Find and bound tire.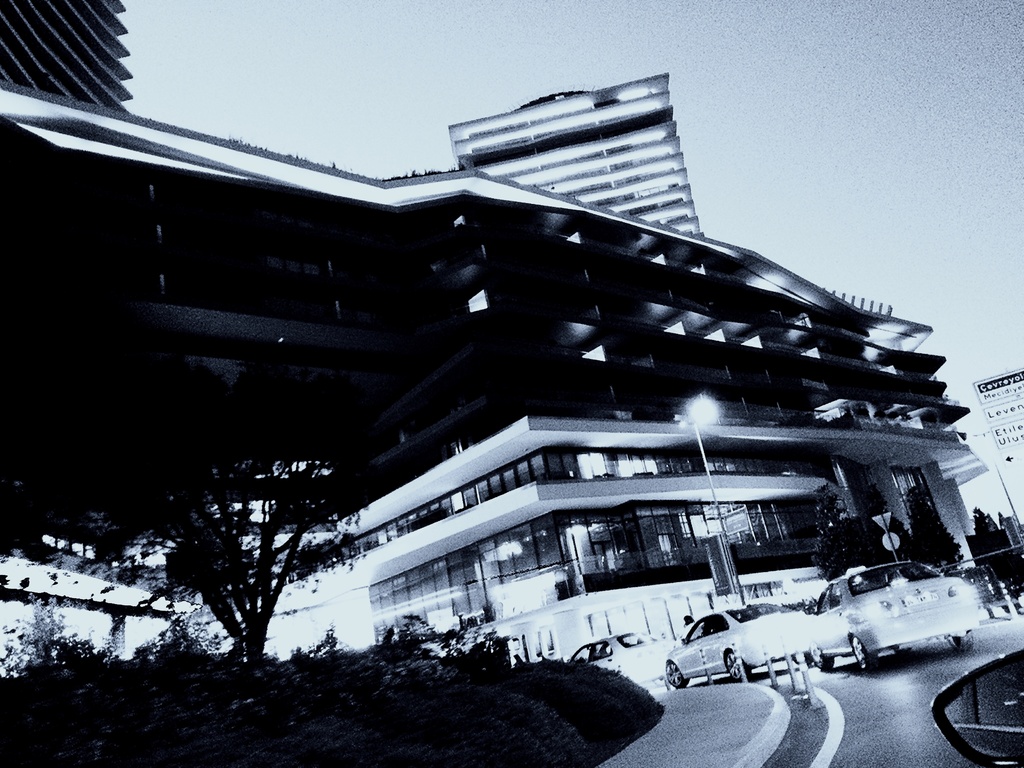
Bound: <bbox>812, 641, 833, 673</bbox>.
